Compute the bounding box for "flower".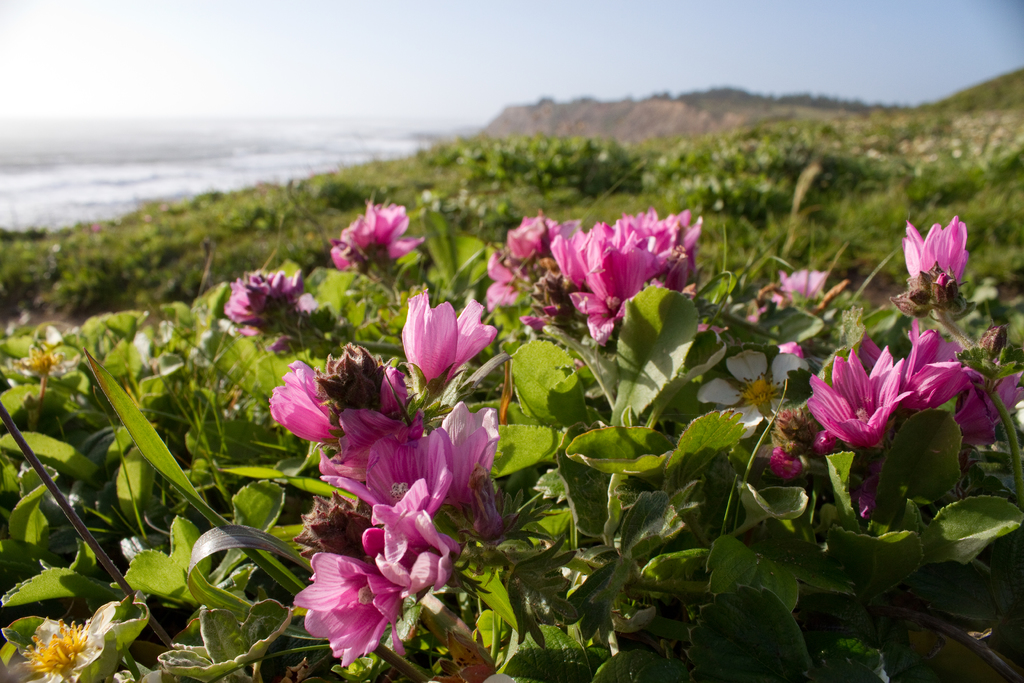
bbox(899, 320, 973, 411).
